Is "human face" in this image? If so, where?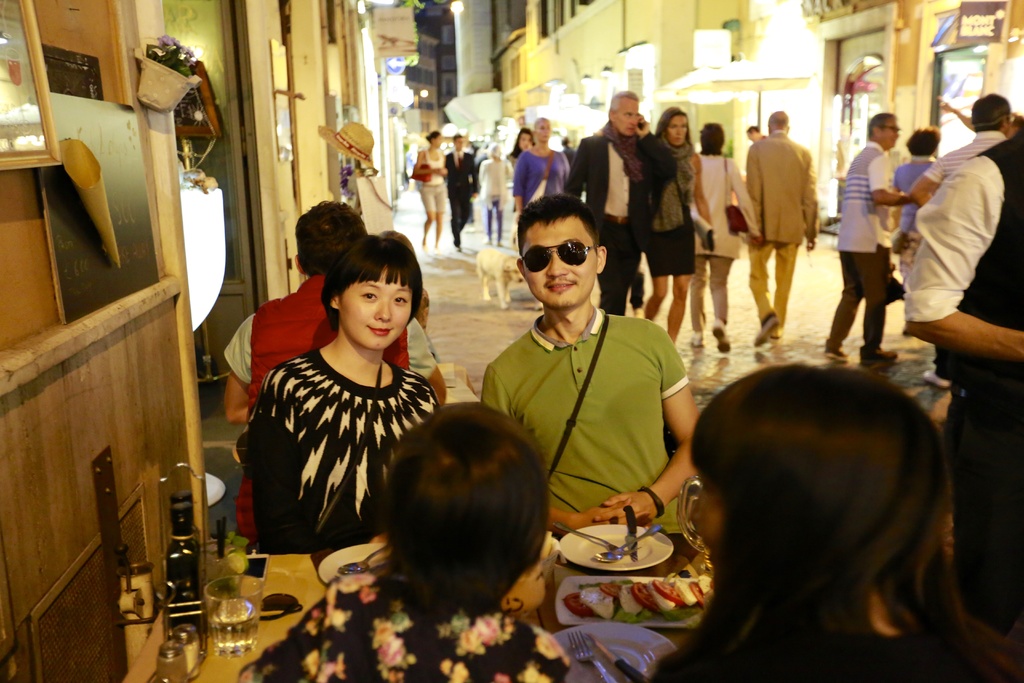
Yes, at l=881, t=115, r=897, b=148.
